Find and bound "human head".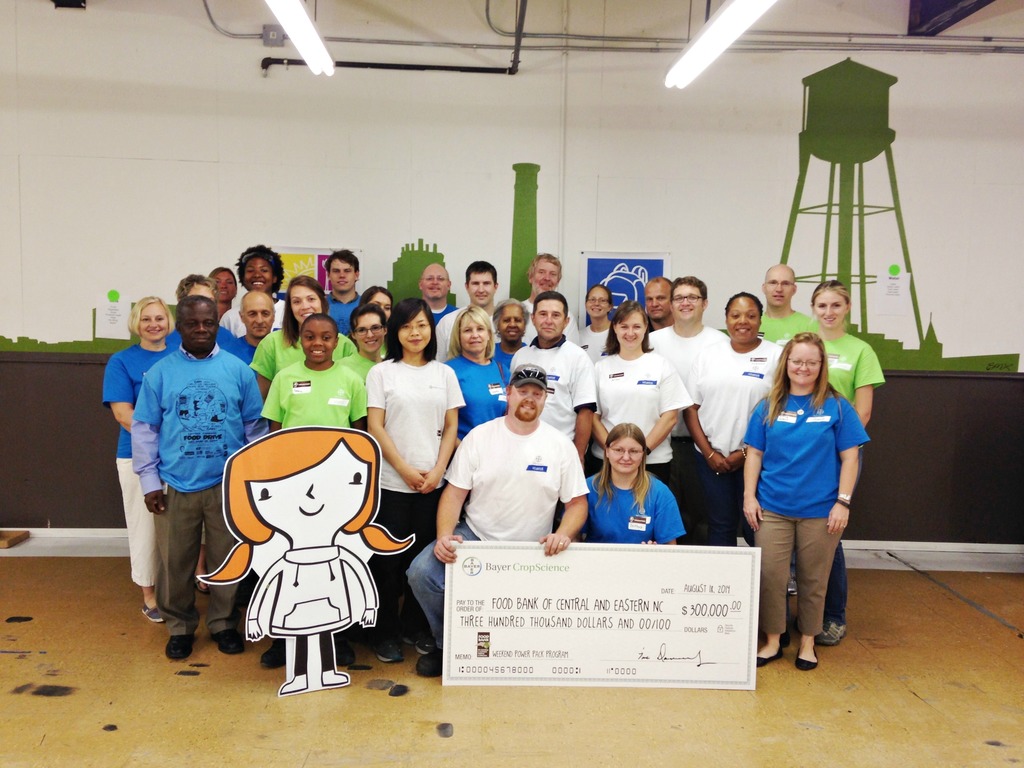
Bound: pyautogui.locateOnScreen(467, 257, 499, 301).
